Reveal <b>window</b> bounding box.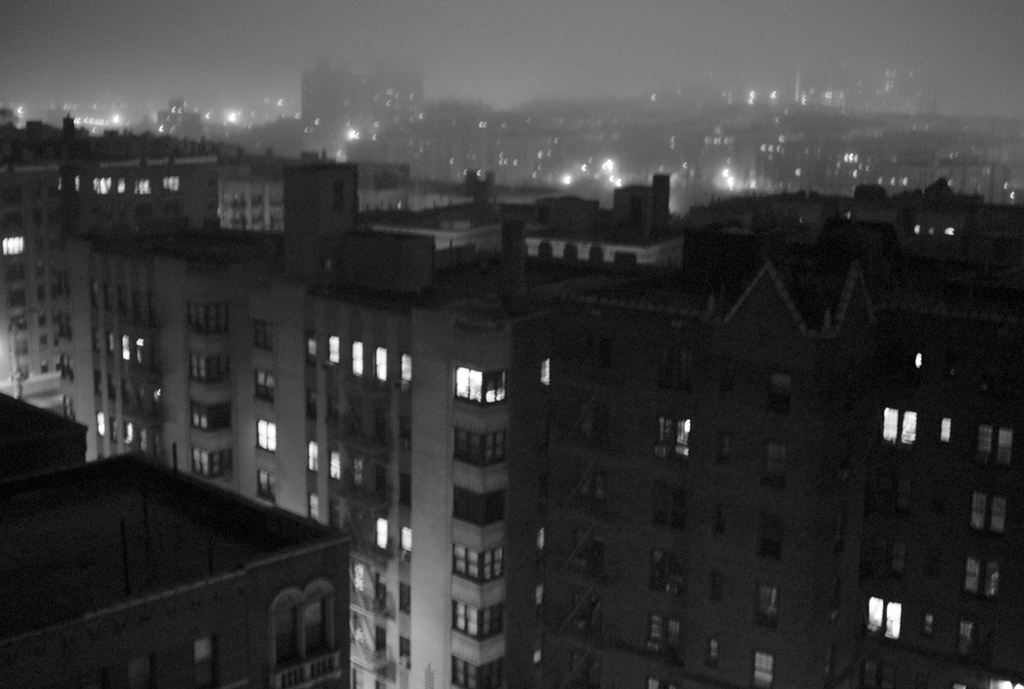
Revealed: box(377, 348, 387, 382).
